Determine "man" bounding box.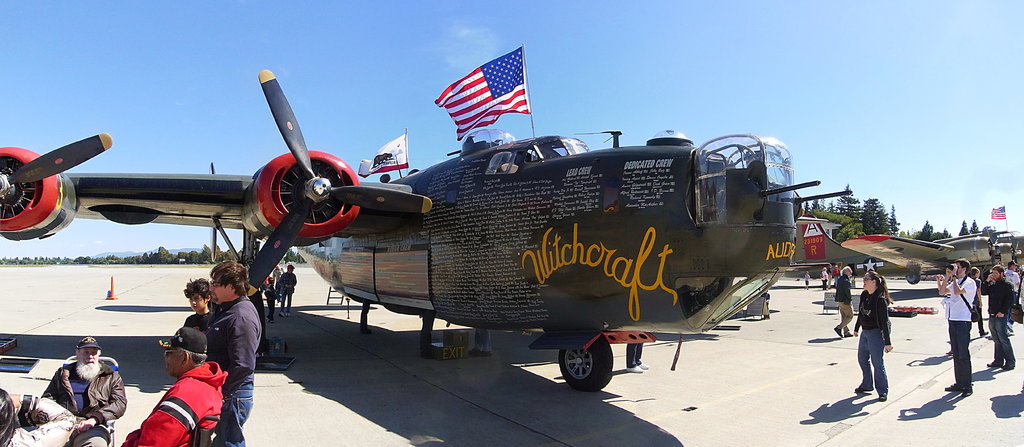
Determined: <region>1007, 258, 1023, 294</region>.
